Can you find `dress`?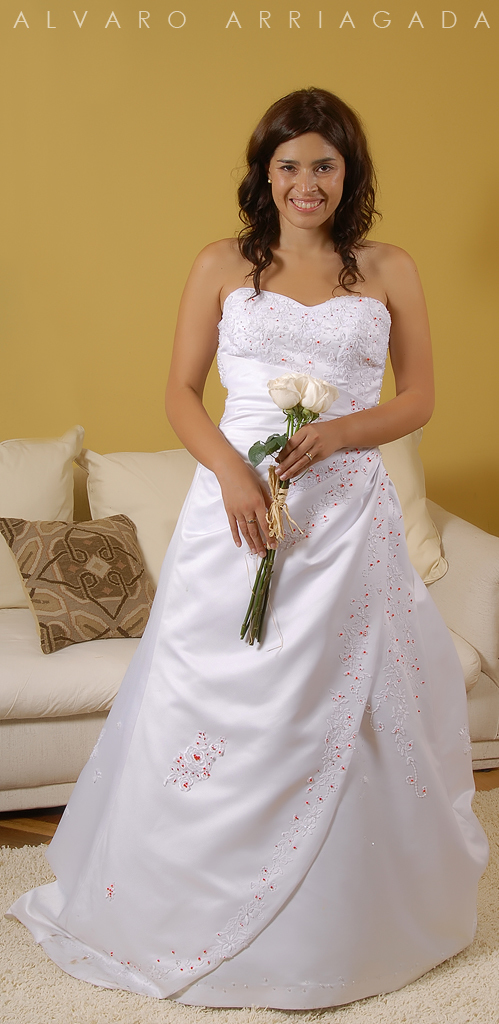
Yes, bounding box: [left=4, top=284, right=486, bottom=1010].
